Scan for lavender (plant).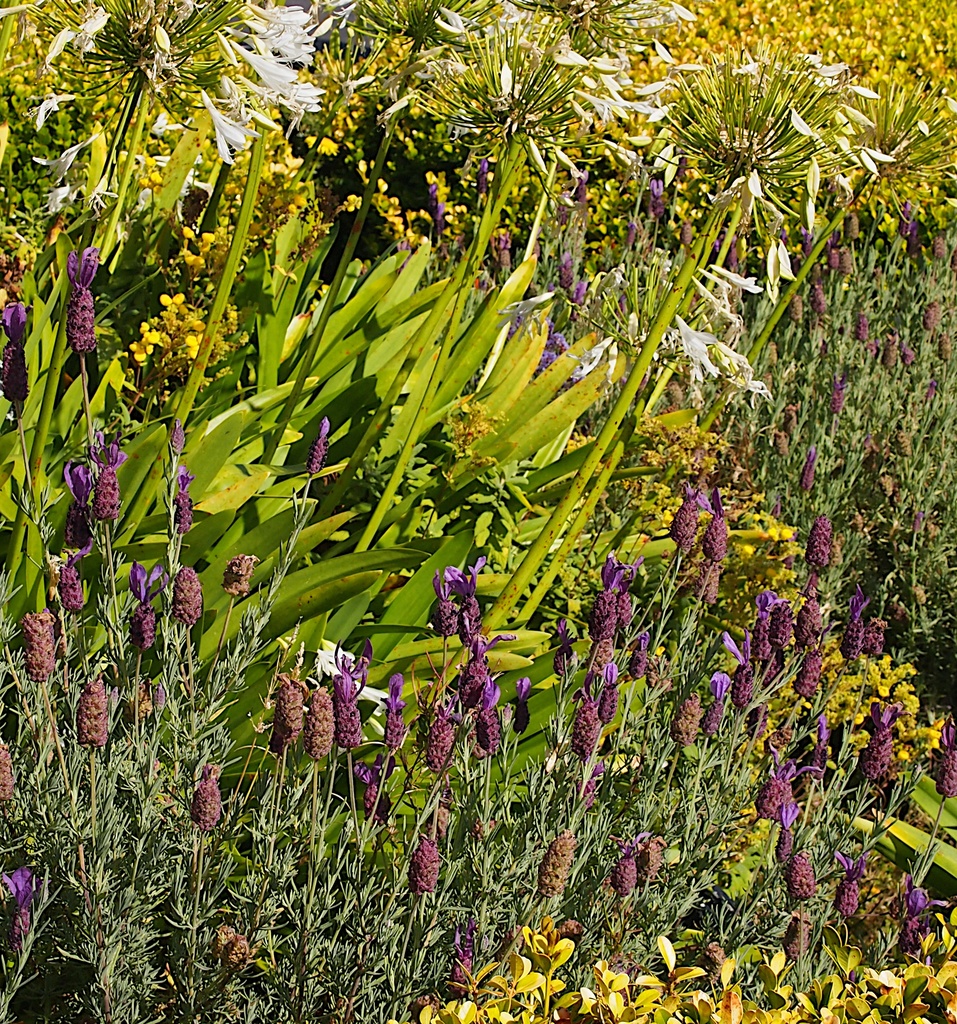
Scan result: Rect(54, 566, 82, 609).
